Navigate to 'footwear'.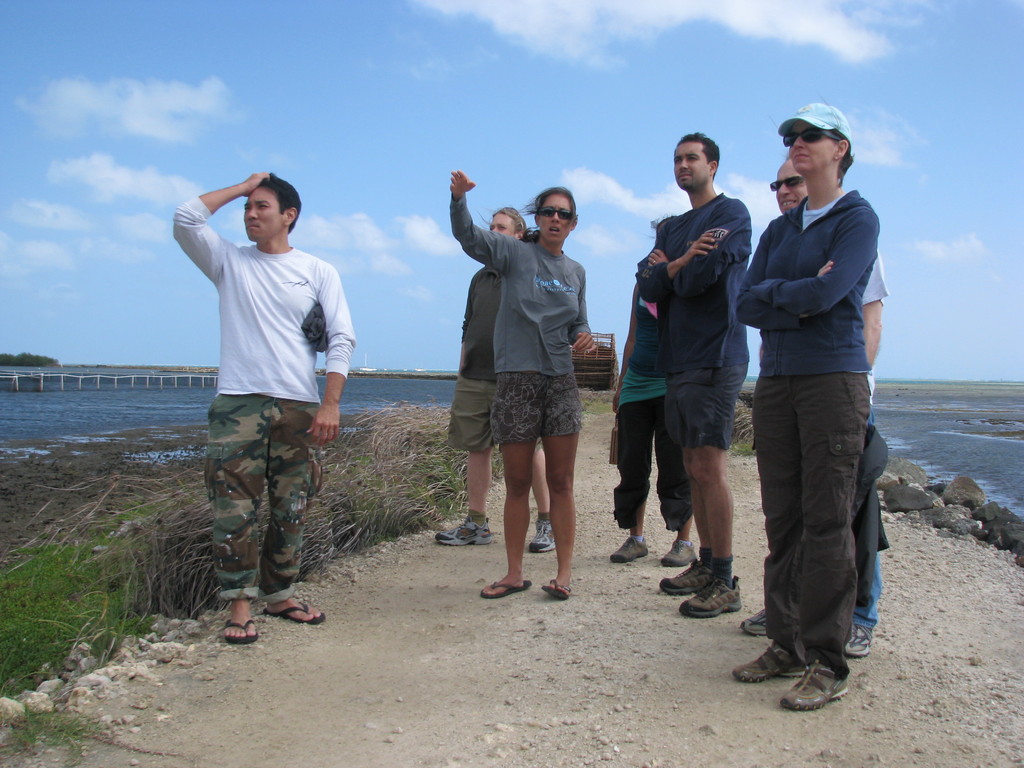
Navigation target: {"left": 434, "top": 506, "right": 495, "bottom": 543}.
